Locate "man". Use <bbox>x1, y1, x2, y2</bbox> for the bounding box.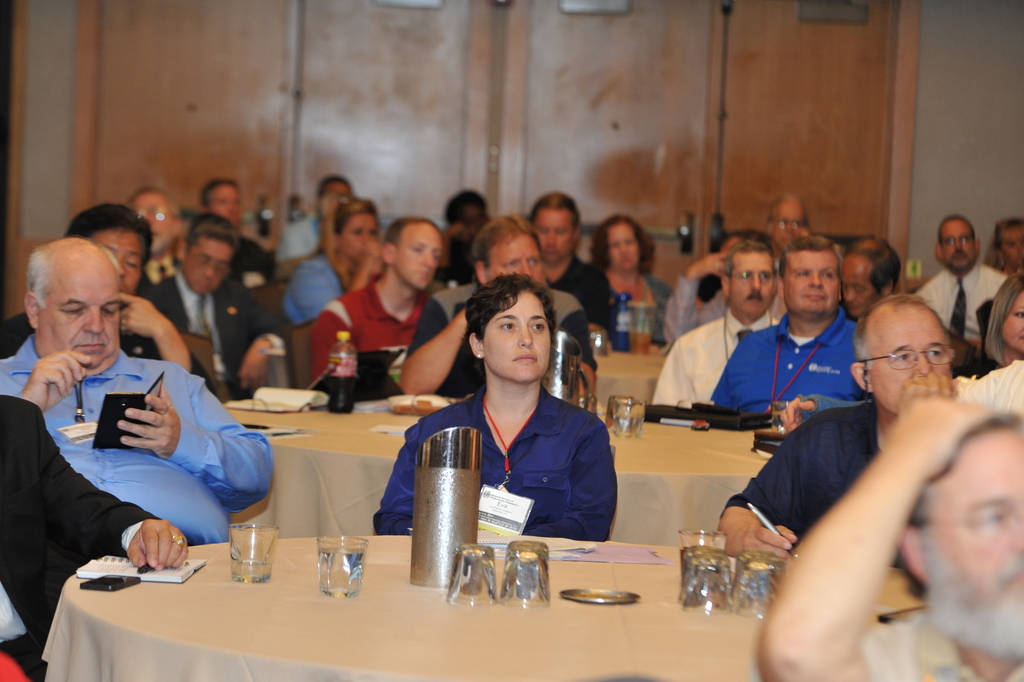
<bbox>751, 386, 1023, 681</bbox>.
